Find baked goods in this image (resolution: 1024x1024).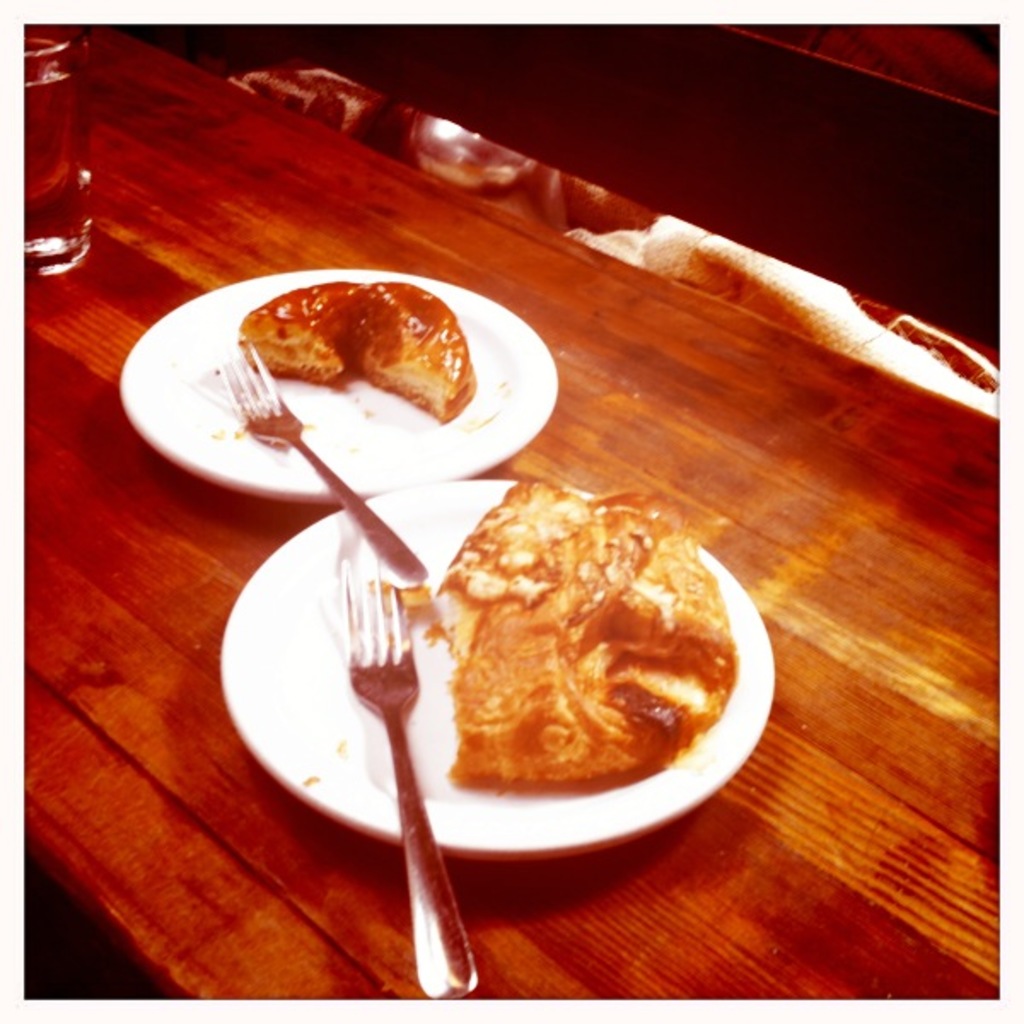
428 469 737 795.
